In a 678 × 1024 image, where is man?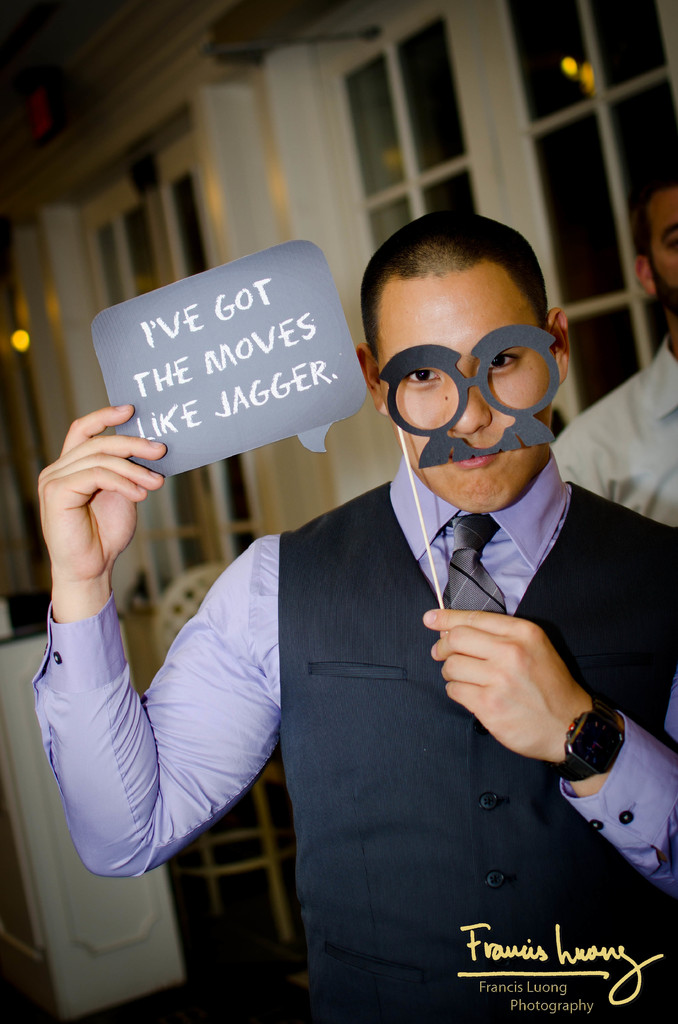
85 203 665 977.
